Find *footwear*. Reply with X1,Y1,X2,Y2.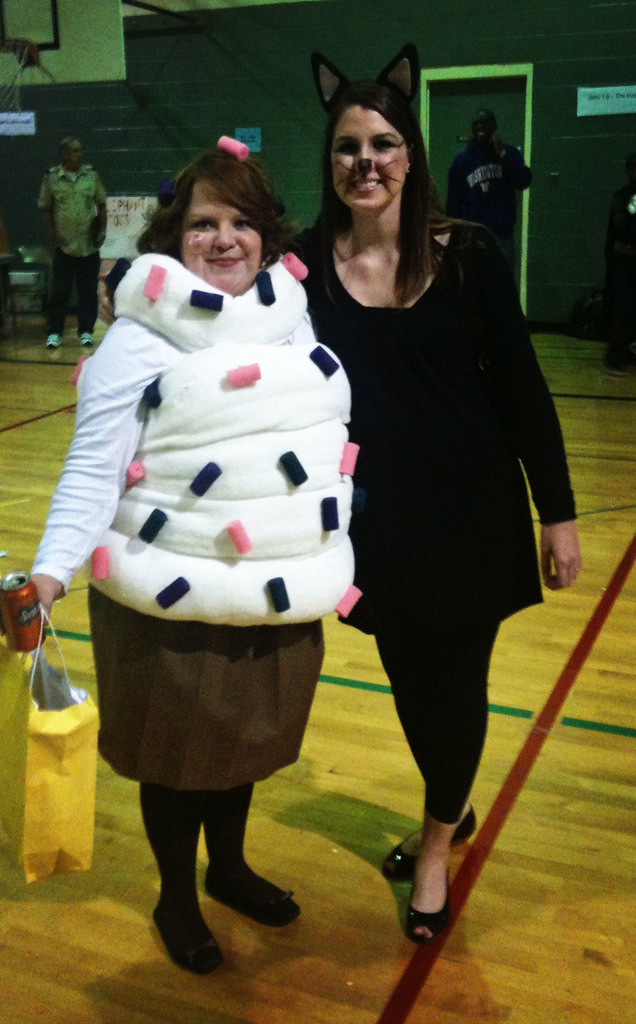
205,863,306,930.
